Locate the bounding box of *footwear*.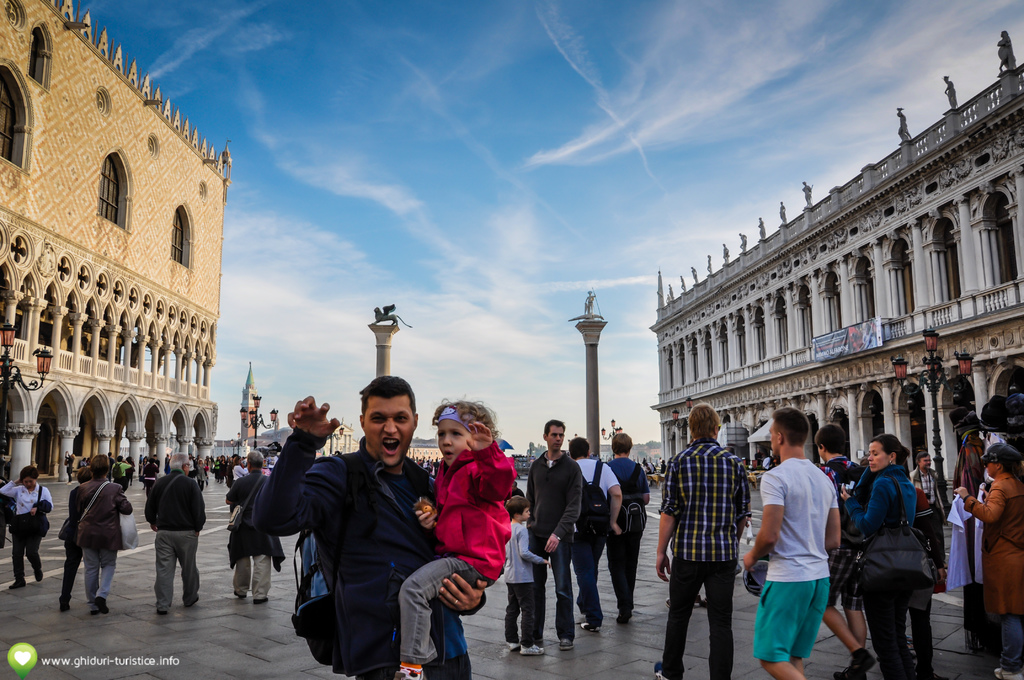
Bounding box: bbox(833, 670, 866, 679).
